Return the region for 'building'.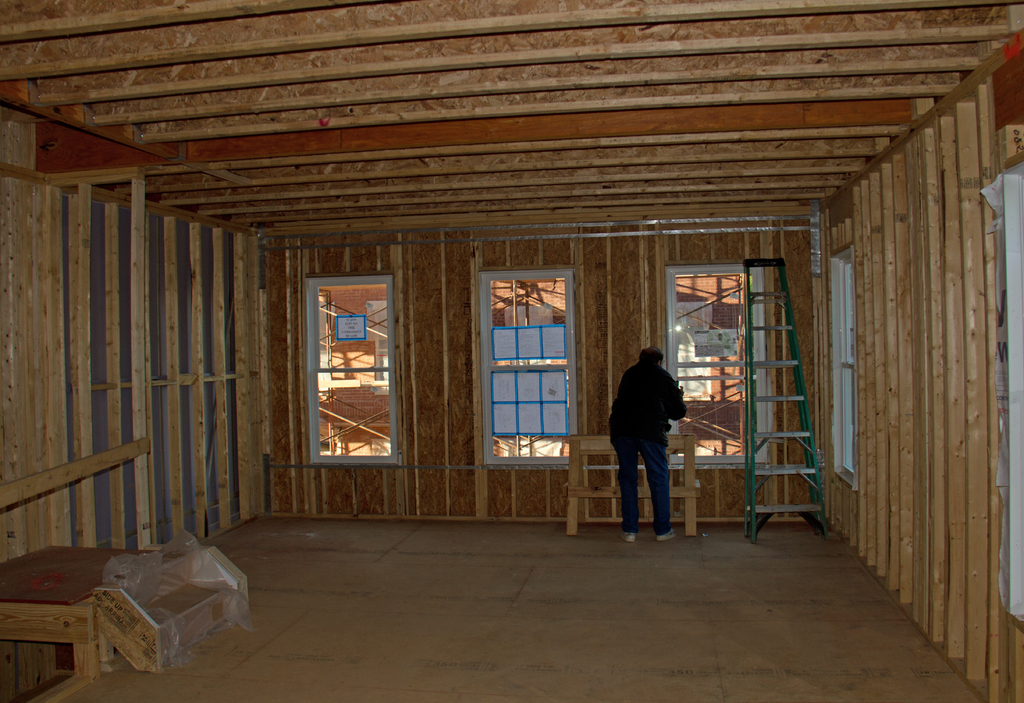
box=[1, 0, 1023, 702].
